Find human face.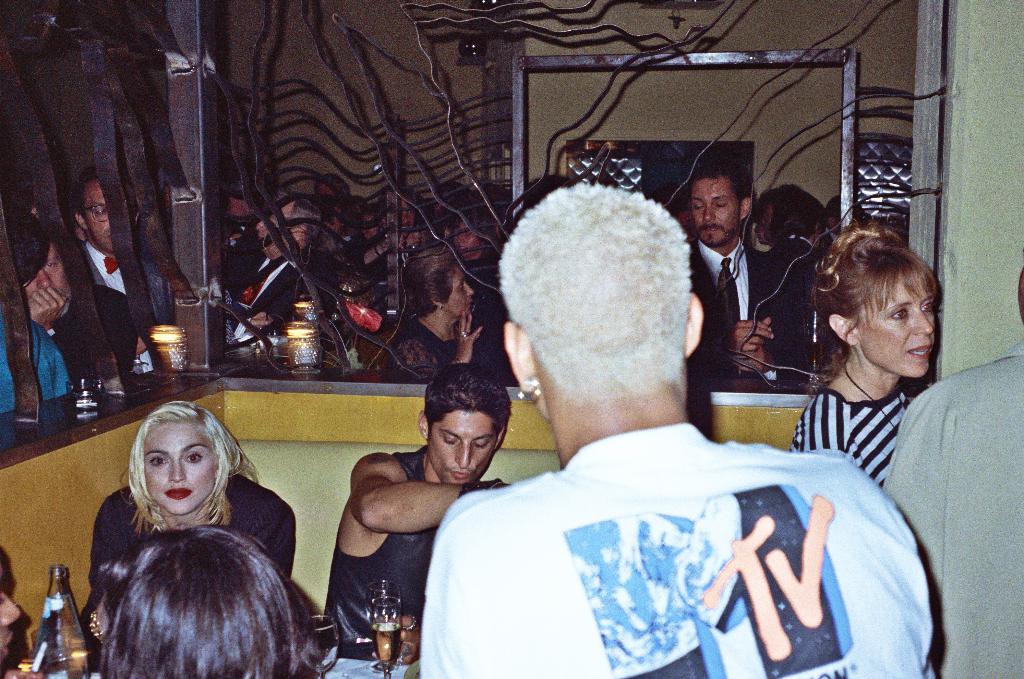
858 267 936 378.
